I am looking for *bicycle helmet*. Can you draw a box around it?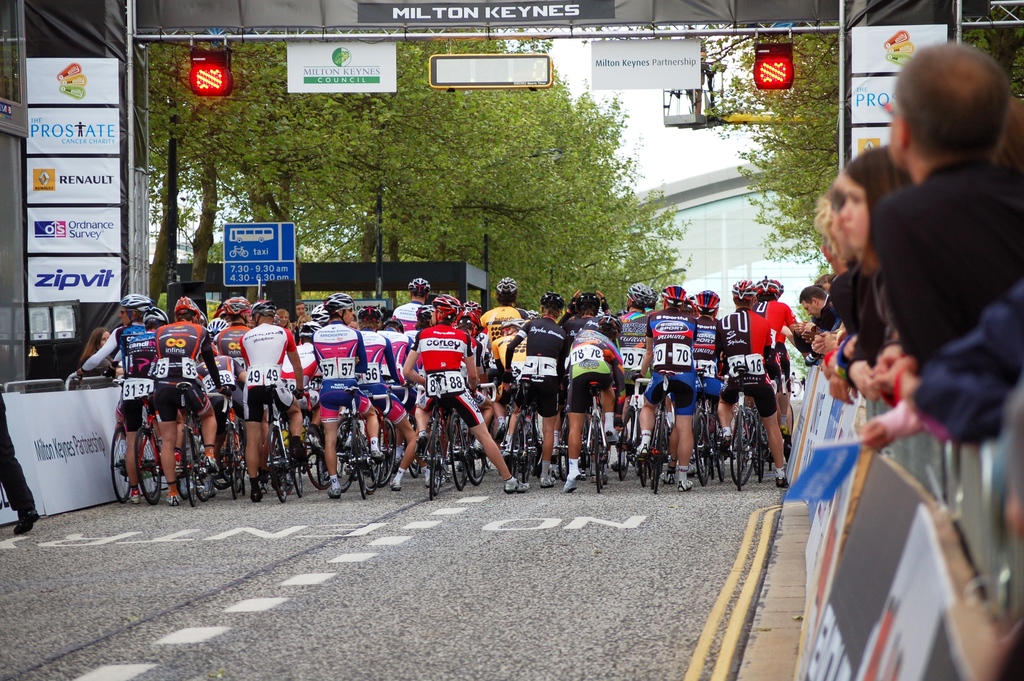
Sure, the bounding box is bbox=(207, 318, 225, 336).
